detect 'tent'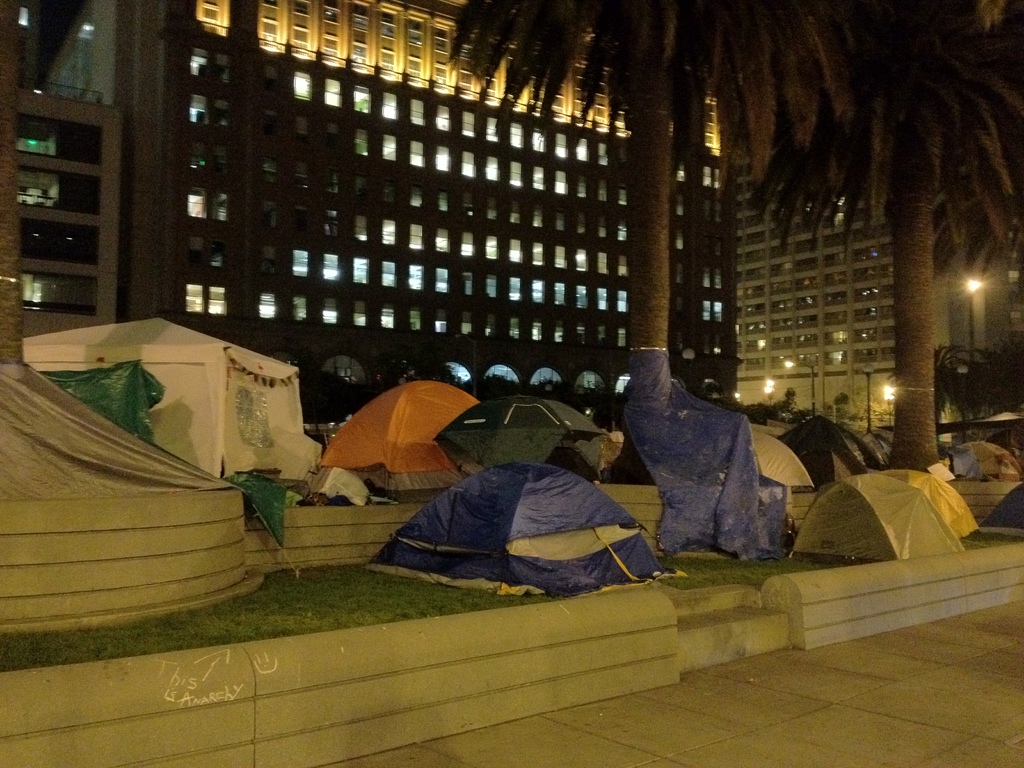
(783, 476, 963, 563)
